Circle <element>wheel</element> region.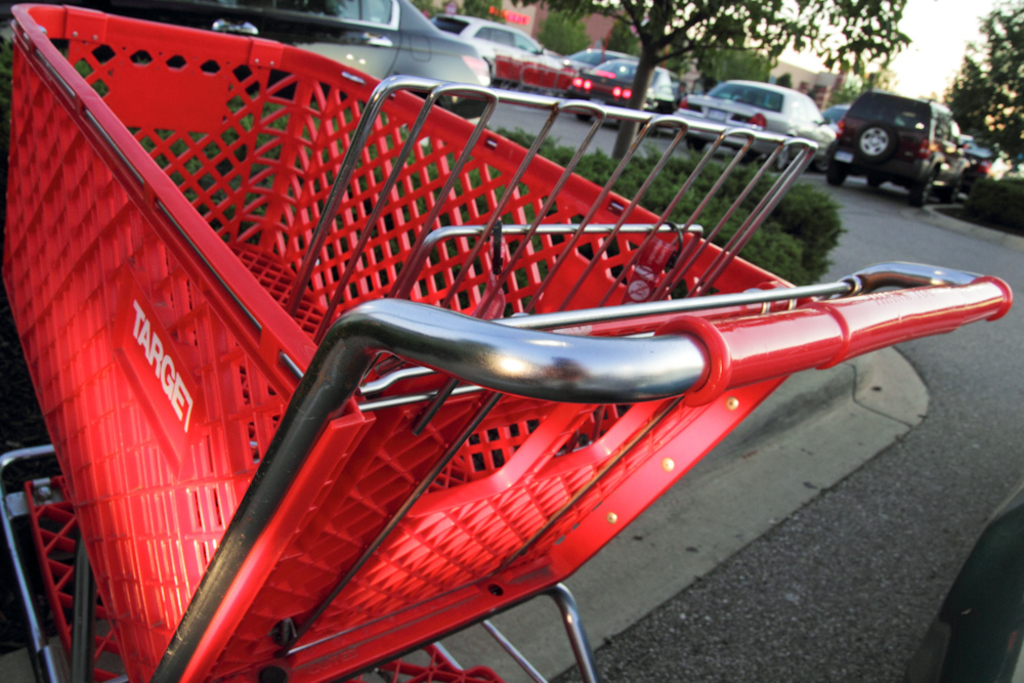
Region: l=908, t=168, r=936, b=205.
